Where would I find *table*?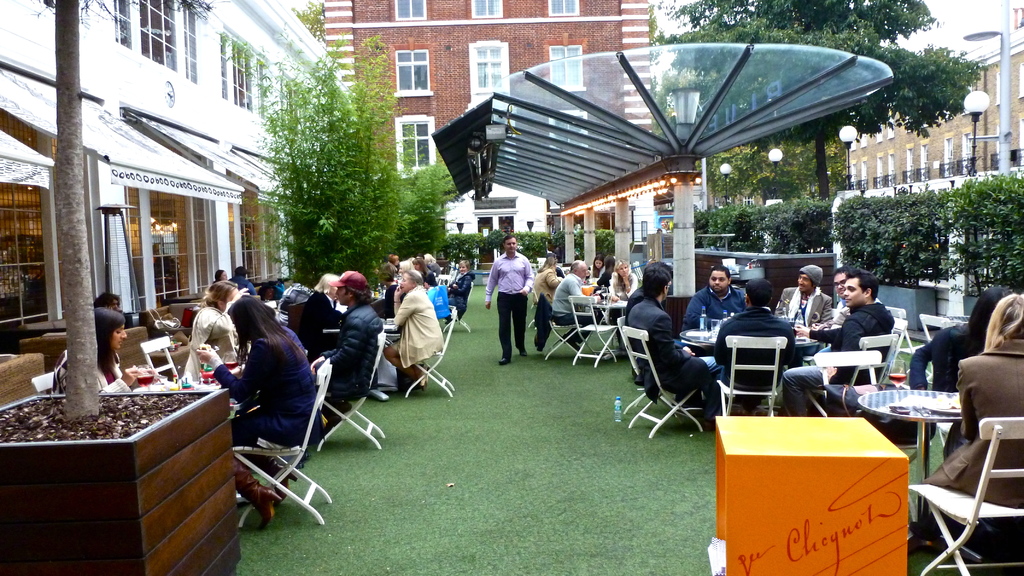
At (586, 300, 628, 360).
